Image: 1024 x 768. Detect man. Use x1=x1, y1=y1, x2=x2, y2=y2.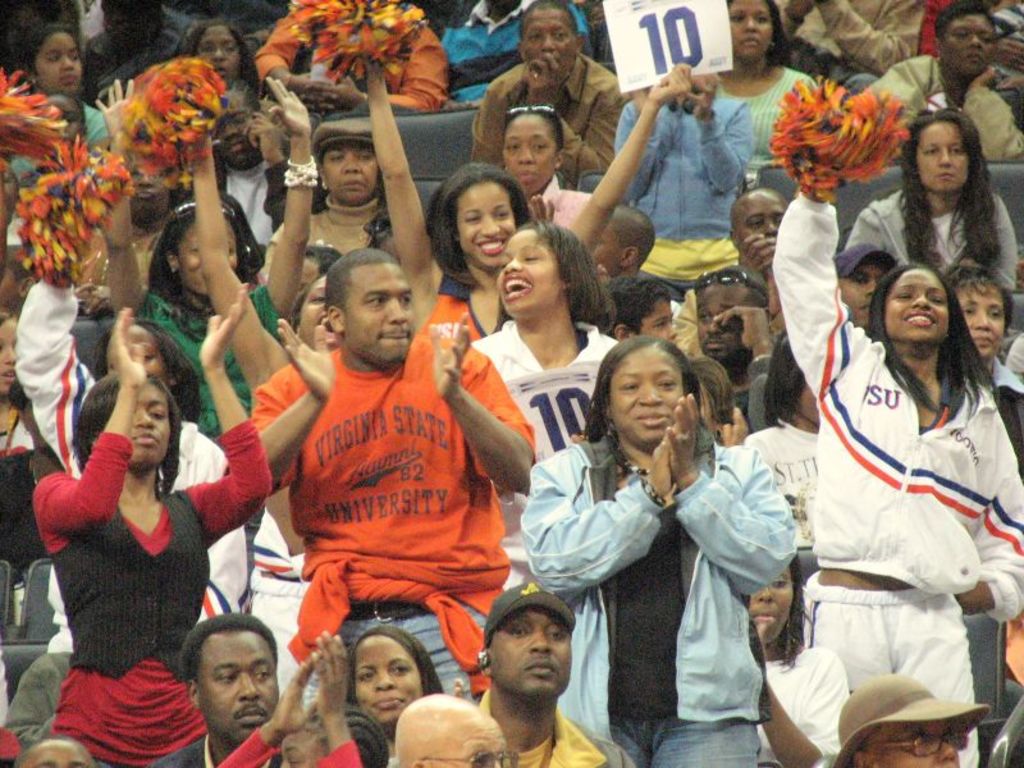
x1=0, y1=0, x2=136, y2=90.
